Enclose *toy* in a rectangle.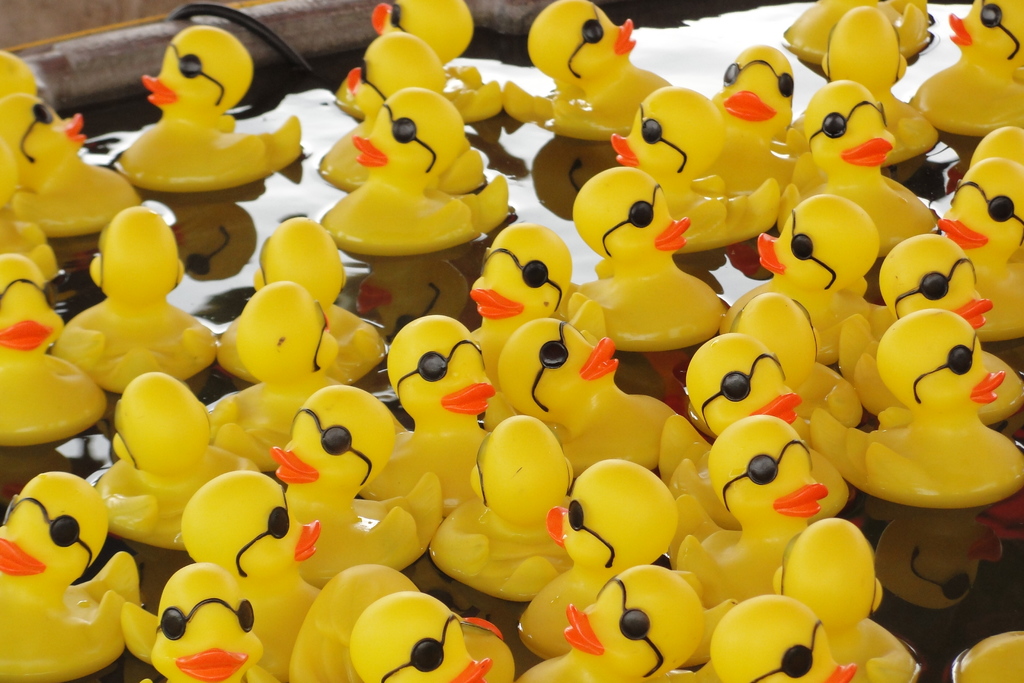
[x1=494, y1=0, x2=686, y2=142].
